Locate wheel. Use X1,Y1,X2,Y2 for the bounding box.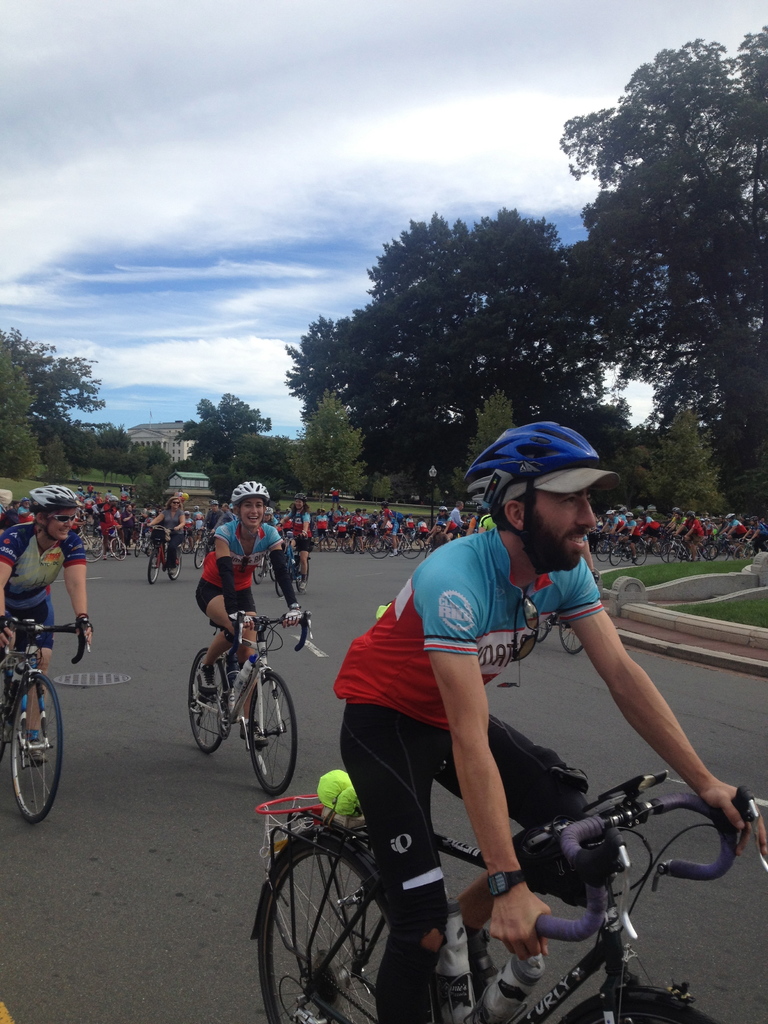
188,646,229,756.
